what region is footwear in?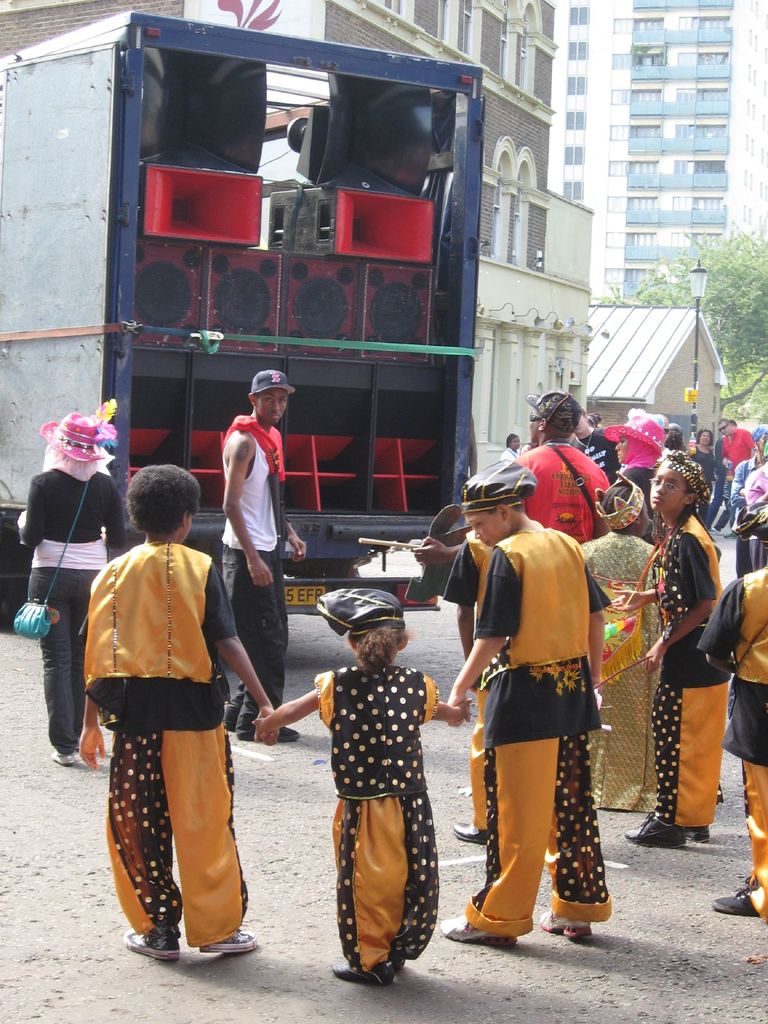
680,824,709,844.
